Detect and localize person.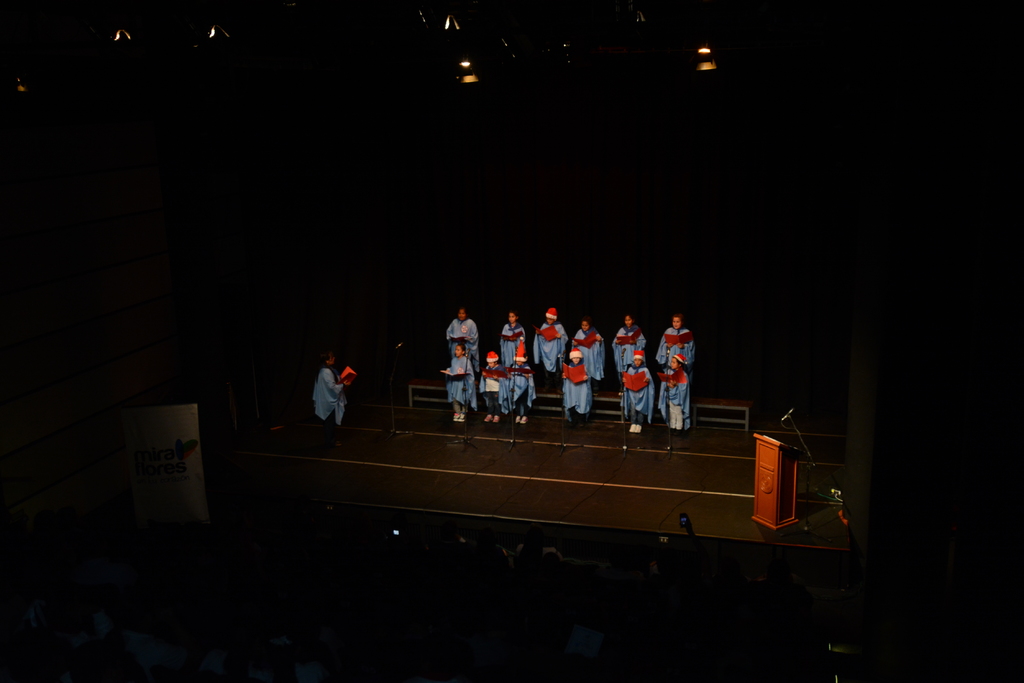
Localized at crop(307, 342, 349, 426).
